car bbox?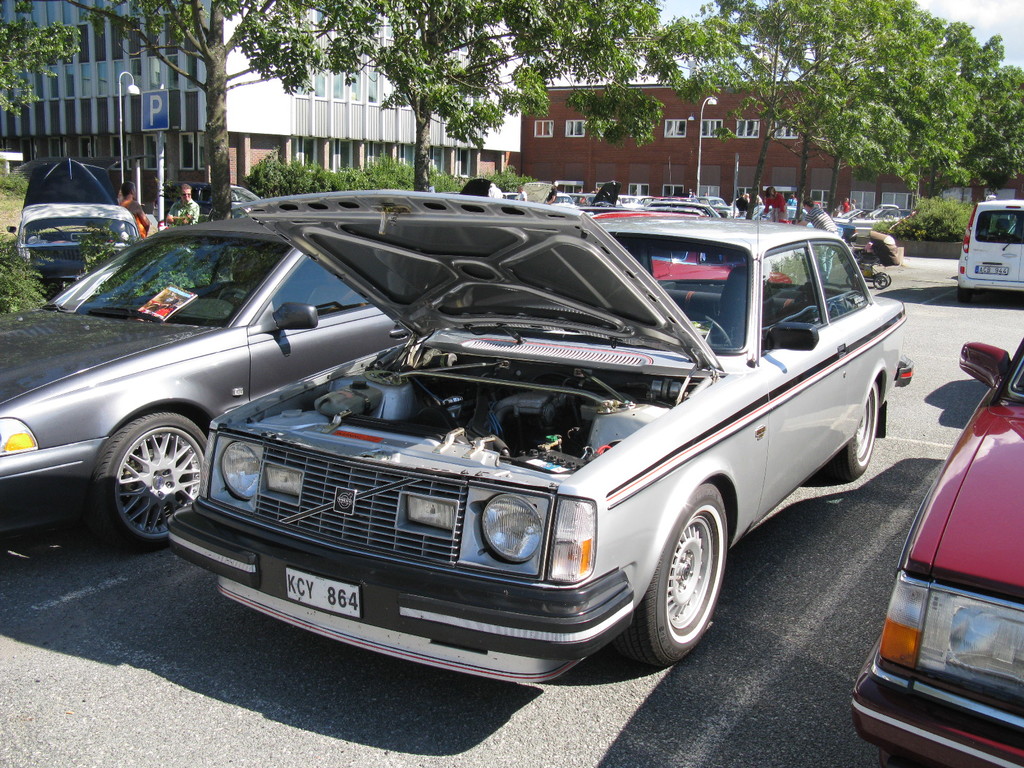
box=[6, 156, 144, 284]
